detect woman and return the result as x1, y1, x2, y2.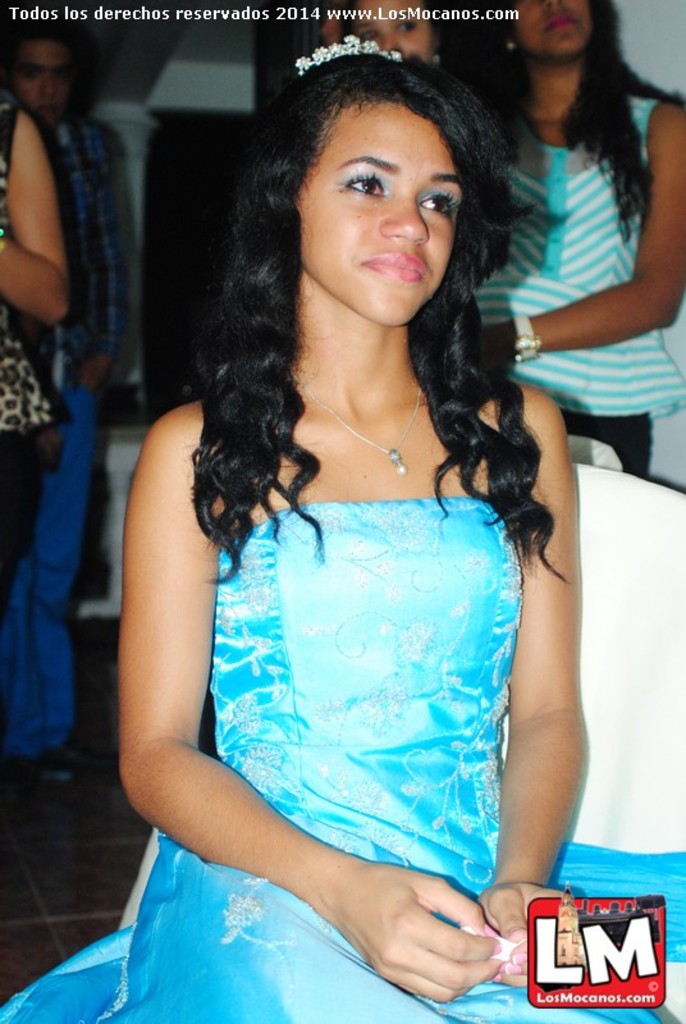
458, 0, 685, 479.
